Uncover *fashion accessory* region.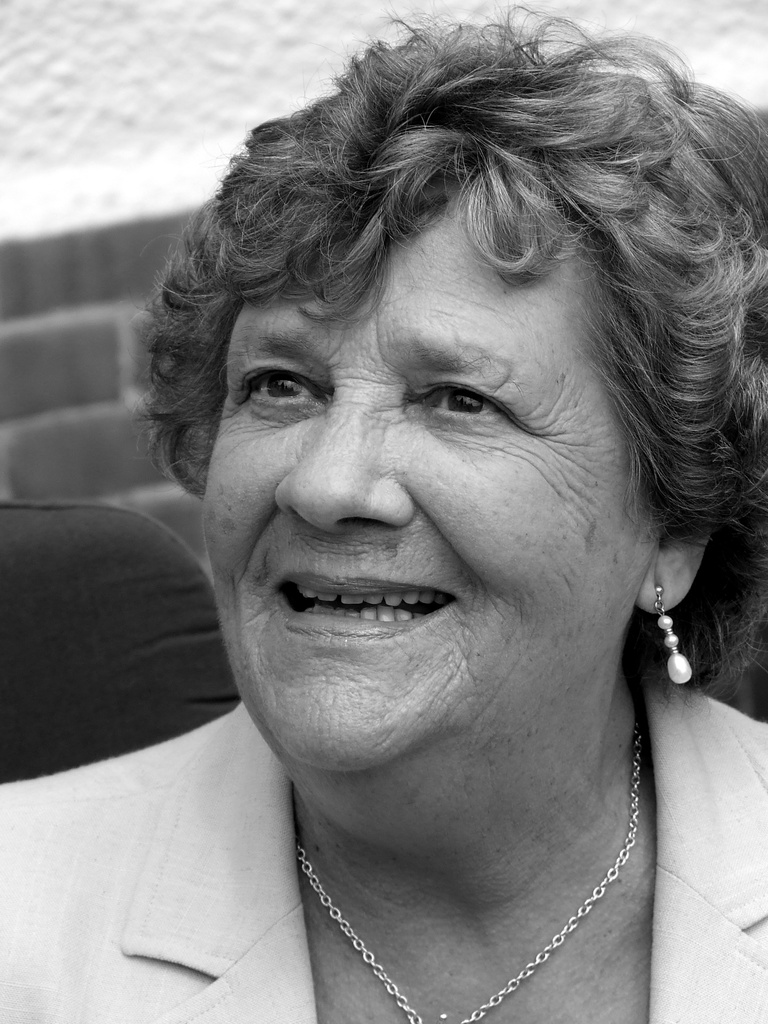
Uncovered: bbox=(652, 584, 699, 692).
